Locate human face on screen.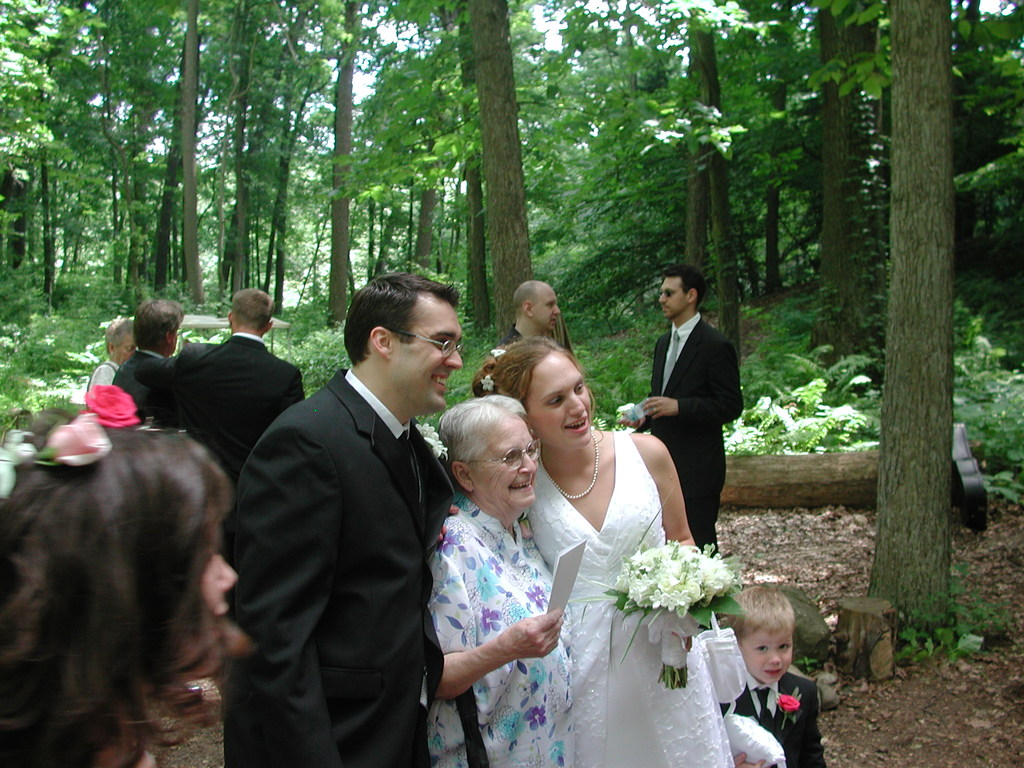
On screen at box=[391, 305, 461, 410].
